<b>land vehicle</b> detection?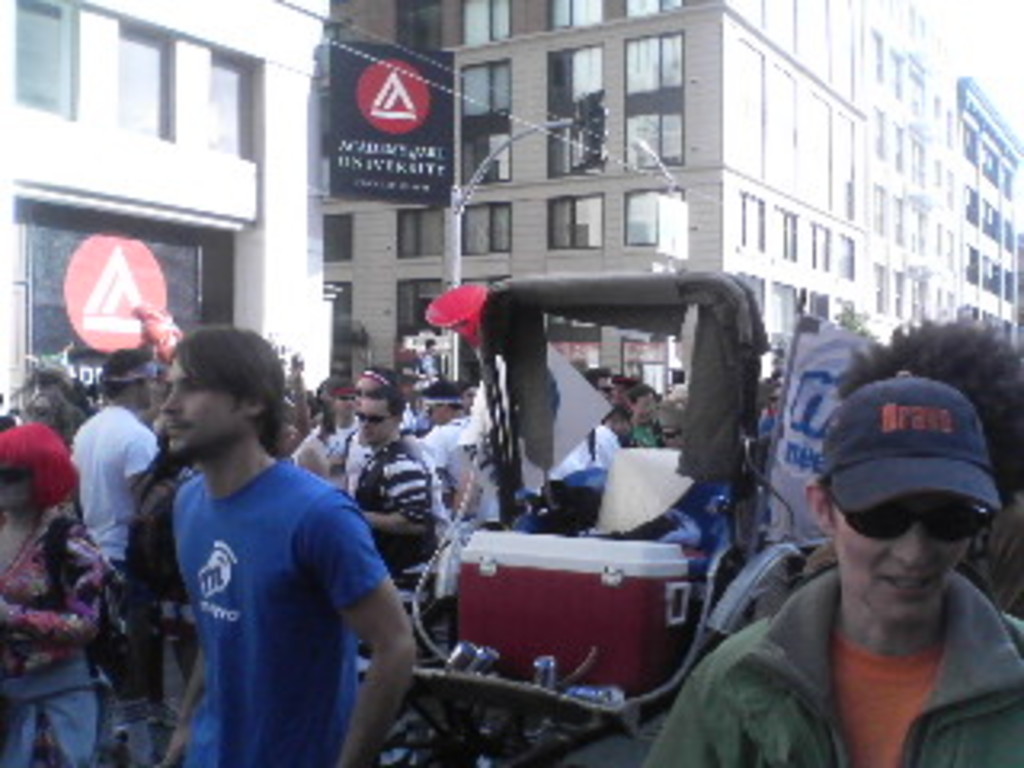
[left=390, top=262, right=774, bottom=762]
